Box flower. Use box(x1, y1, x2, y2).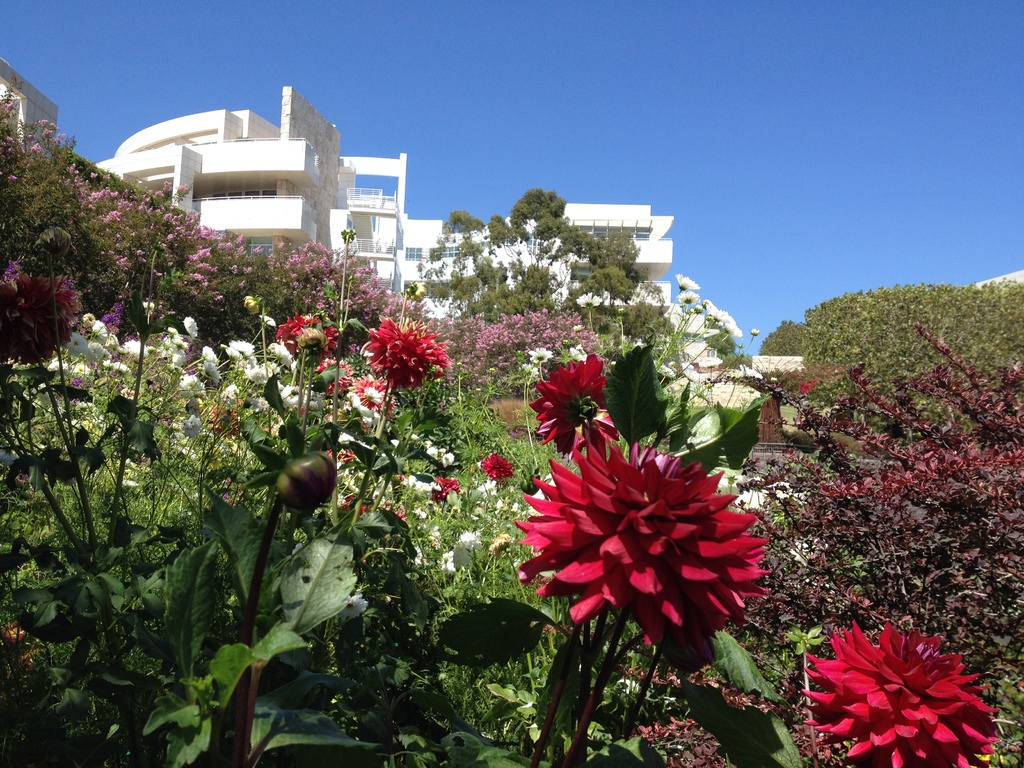
box(307, 323, 336, 364).
